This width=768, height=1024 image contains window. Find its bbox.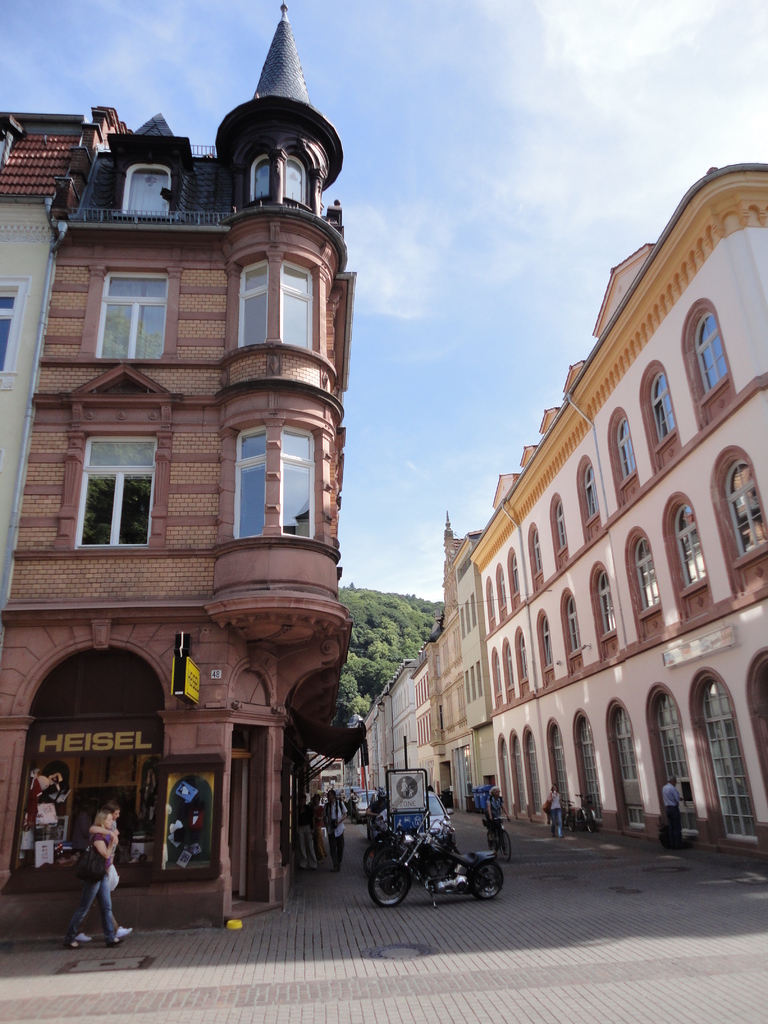
515,630,531,686.
